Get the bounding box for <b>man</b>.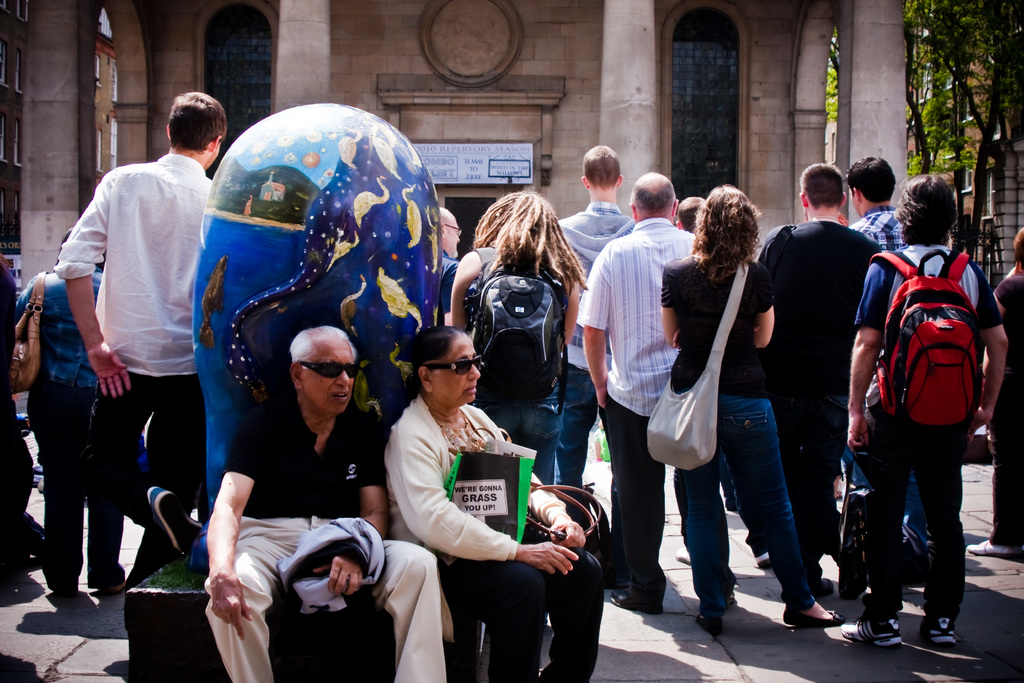
<bbox>753, 164, 890, 603</bbox>.
